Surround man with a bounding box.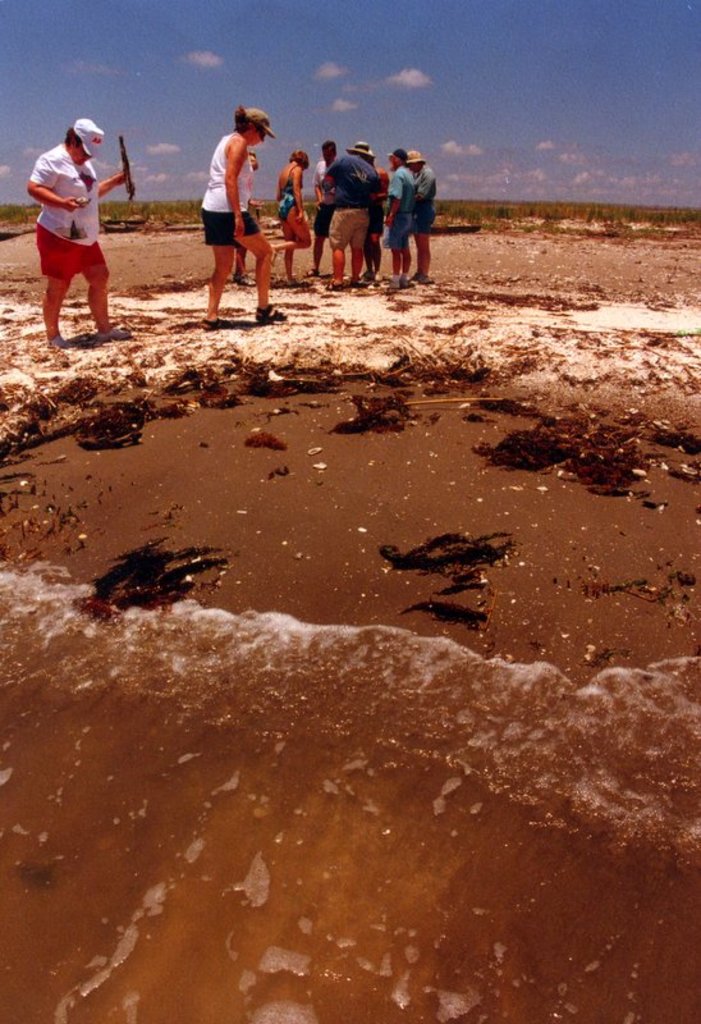
<bbox>333, 133, 367, 279</bbox>.
